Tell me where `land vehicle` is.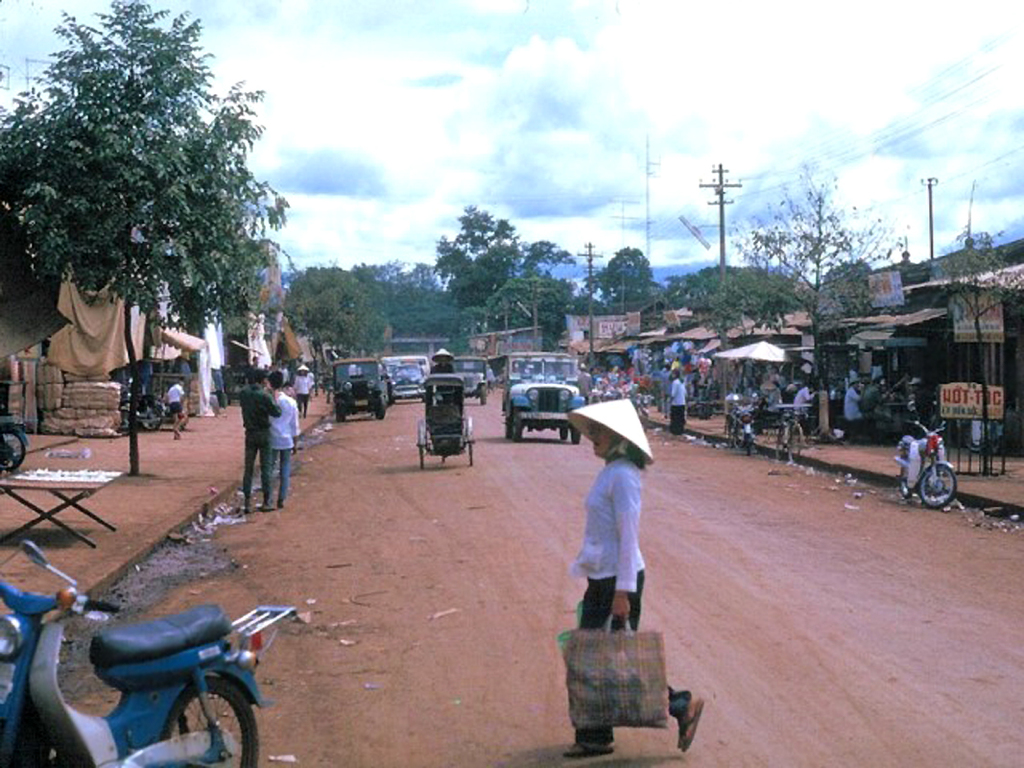
`land vehicle` is at pyautogui.locateOnScreen(887, 415, 961, 511).
